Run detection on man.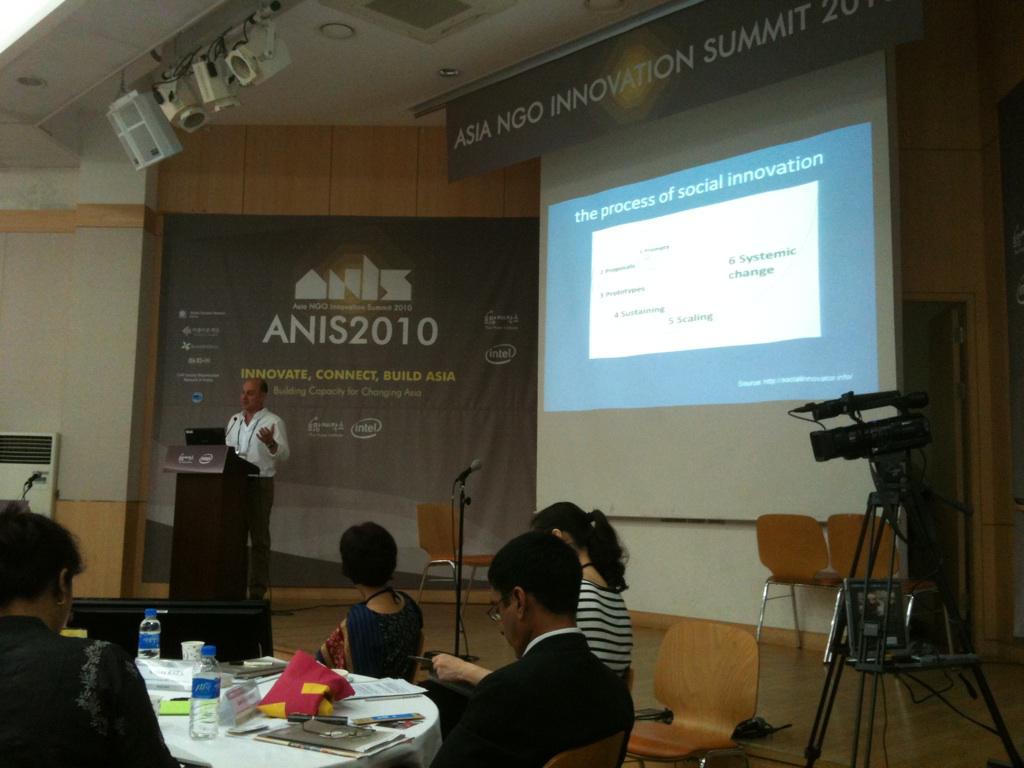
Result: detection(232, 379, 288, 604).
